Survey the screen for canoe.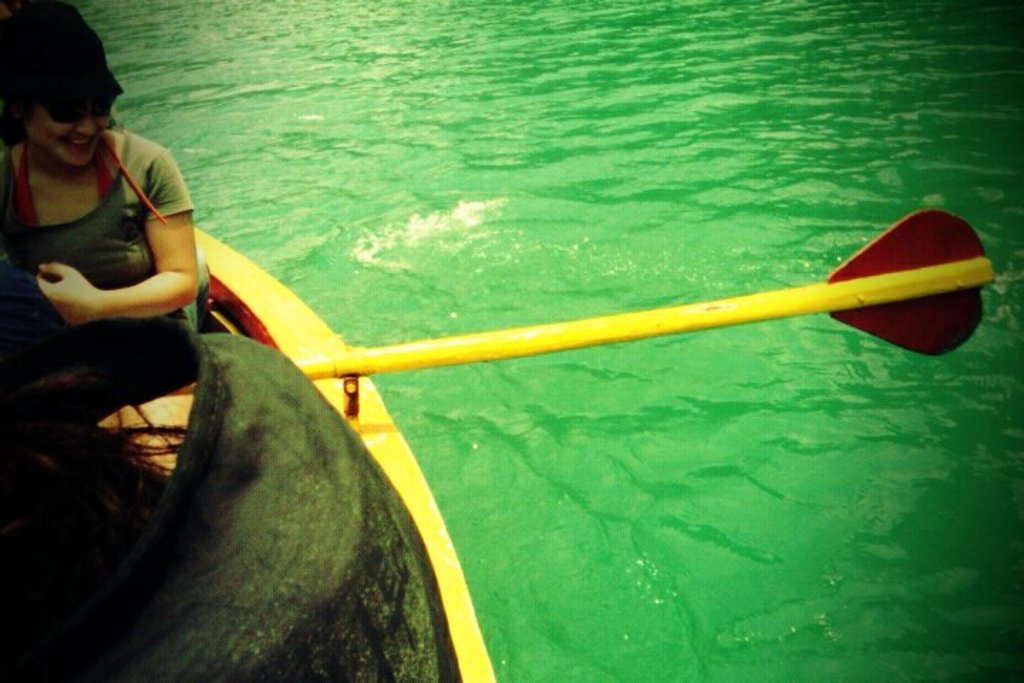
Survey found: (left=0, top=221, right=496, bottom=682).
